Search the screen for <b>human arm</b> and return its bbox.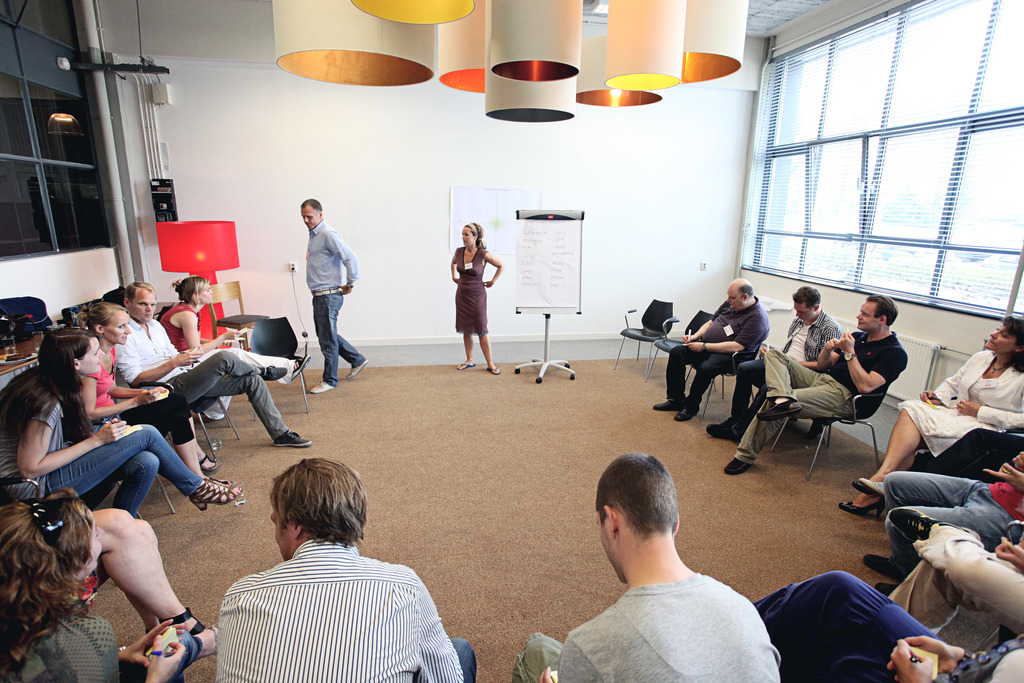
Found: 838/328/909/395.
